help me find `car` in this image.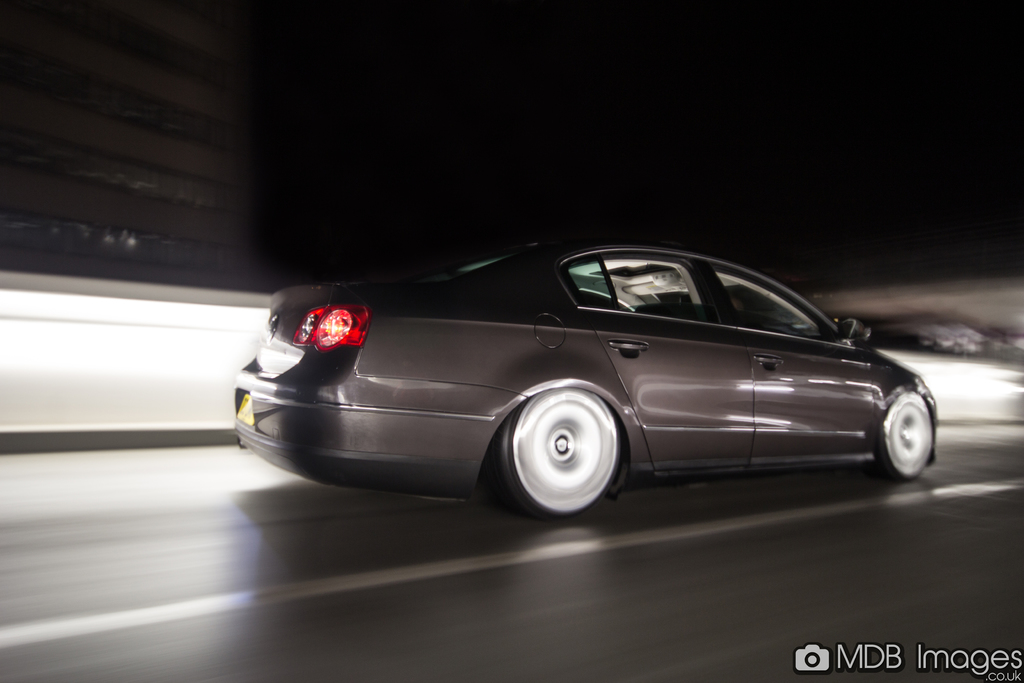
Found it: rect(246, 231, 929, 523).
